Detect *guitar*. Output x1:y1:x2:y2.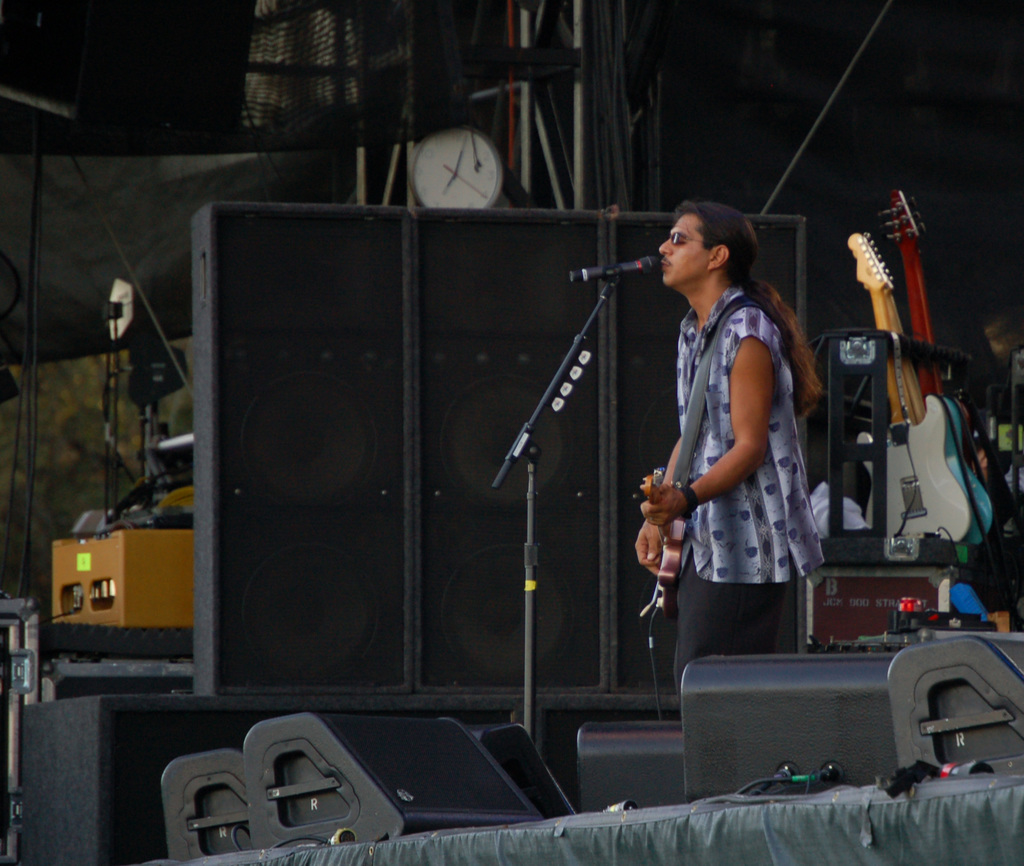
876:187:1015:524.
